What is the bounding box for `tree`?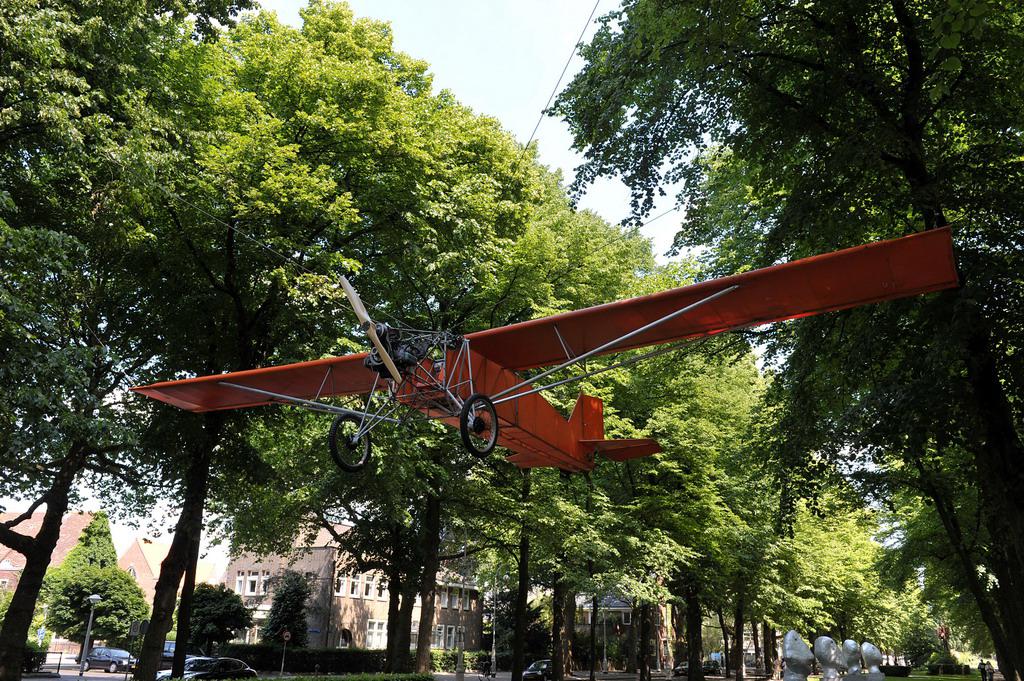
crop(255, 564, 323, 652).
